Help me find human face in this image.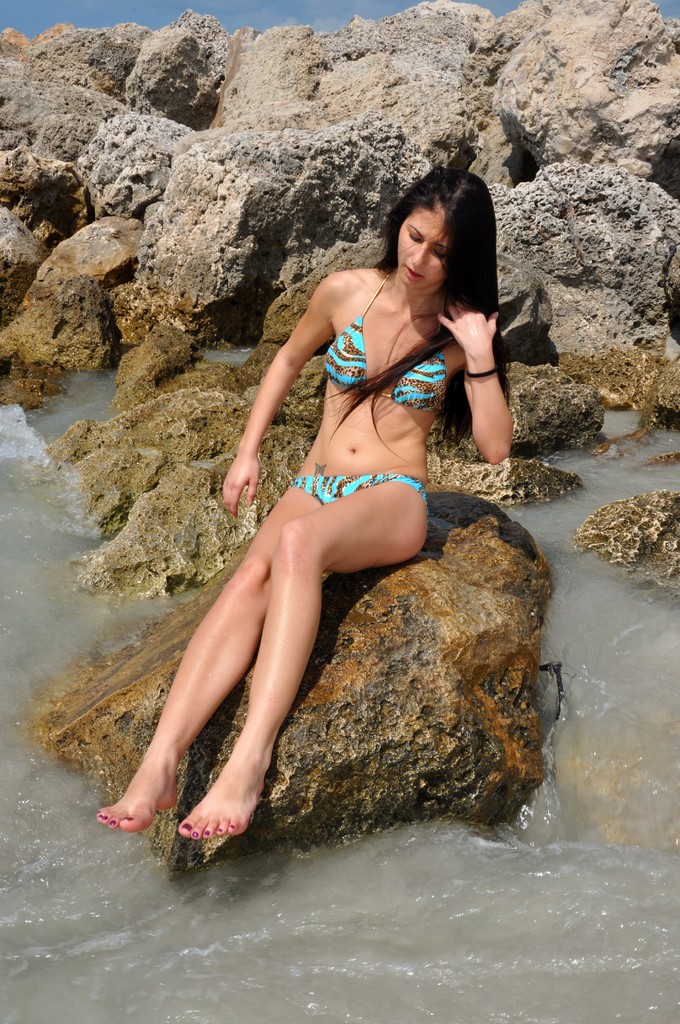
Found it: [left=391, top=200, right=450, bottom=292].
